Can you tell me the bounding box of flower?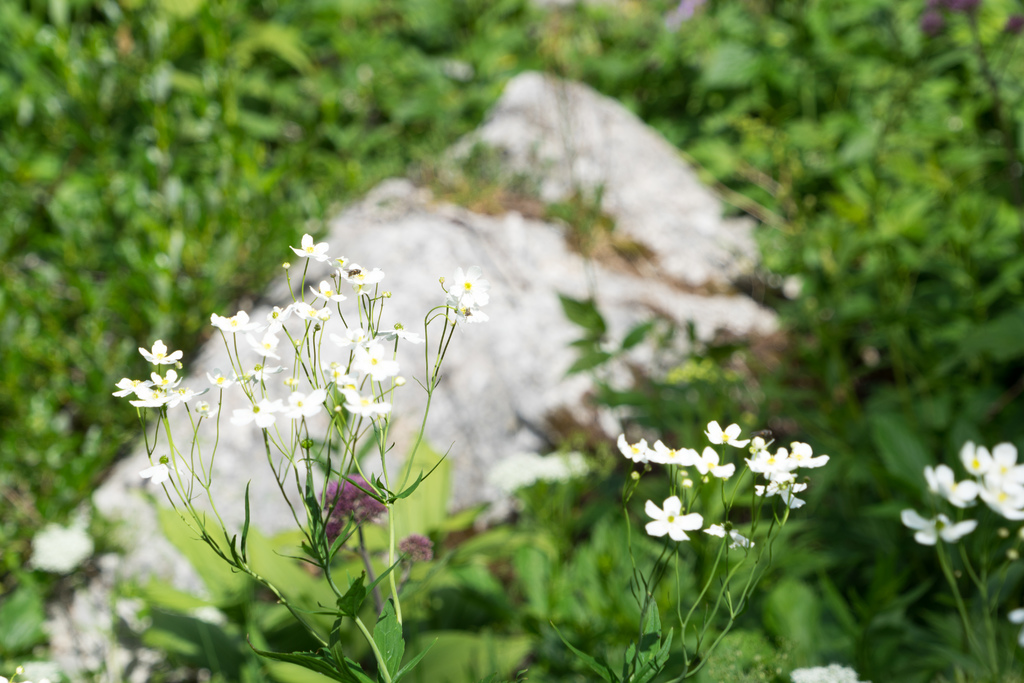
<box>0,664,49,682</box>.
